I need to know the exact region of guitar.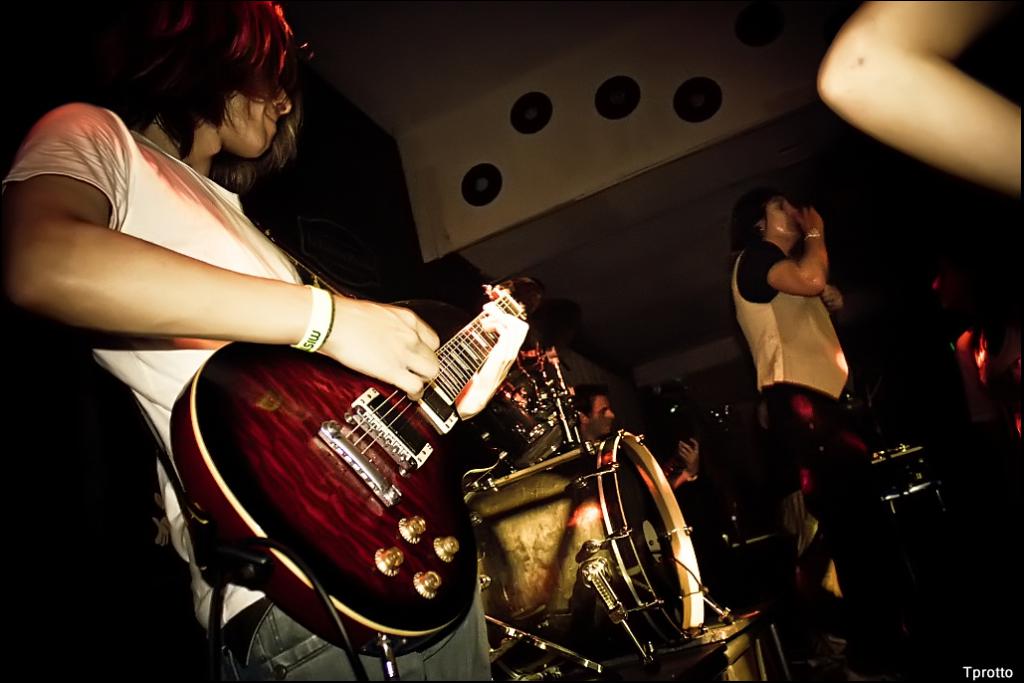
Region: 656,404,736,478.
